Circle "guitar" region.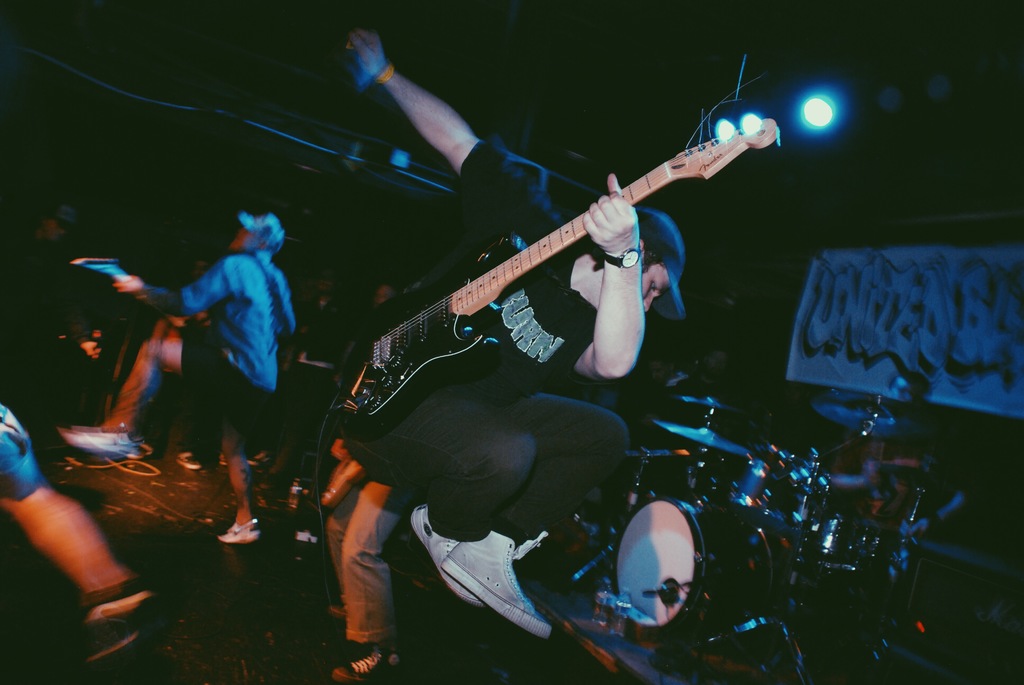
Region: <box>73,256,207,333</box>.
